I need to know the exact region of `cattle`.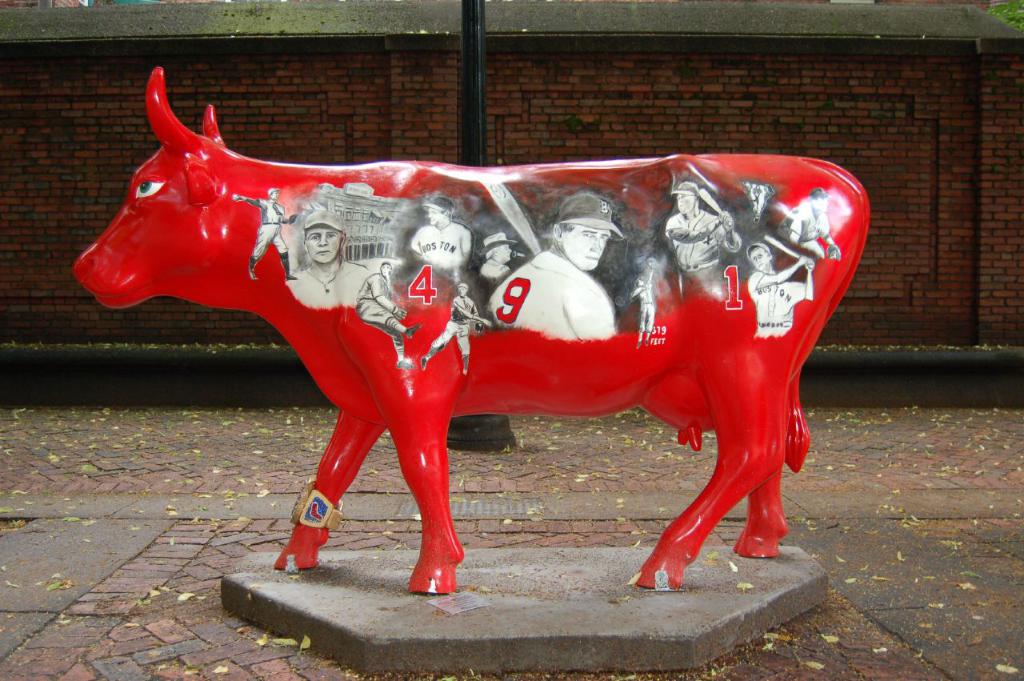
Region: [55,98,838,614].
